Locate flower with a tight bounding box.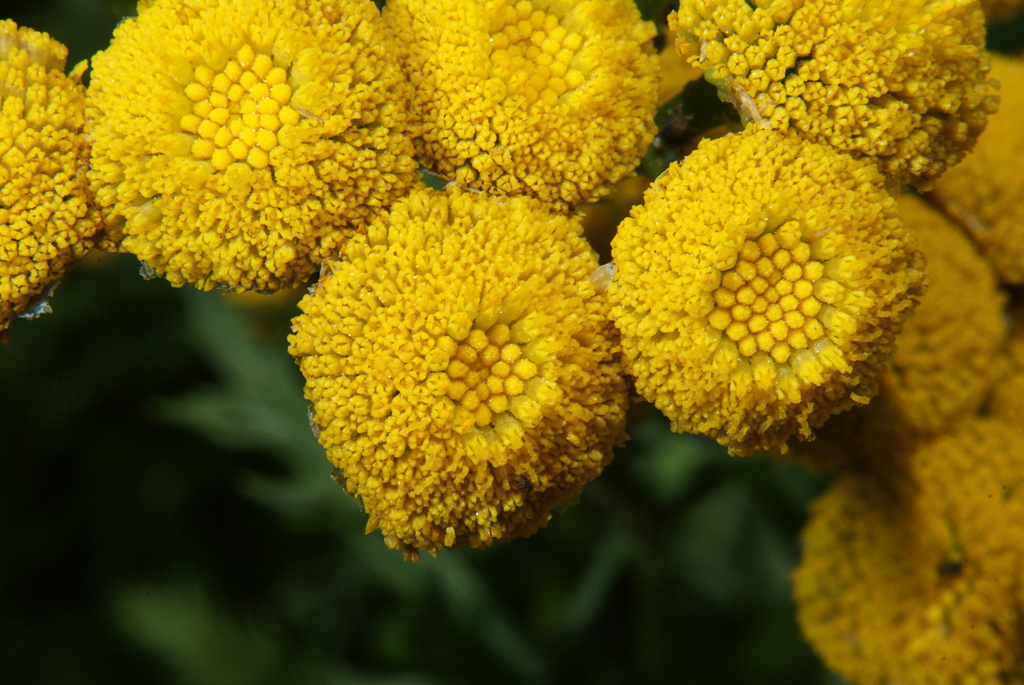
[926,54,1023,283].
